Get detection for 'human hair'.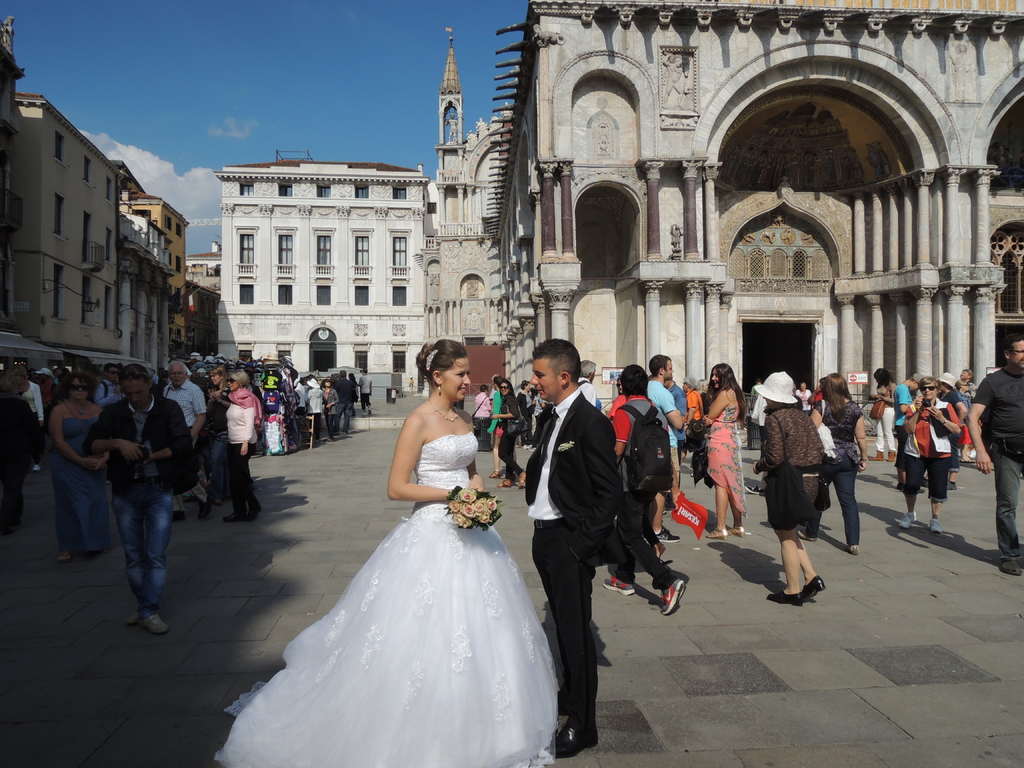
Detection: bbox=(361, 367, 367, 373).
